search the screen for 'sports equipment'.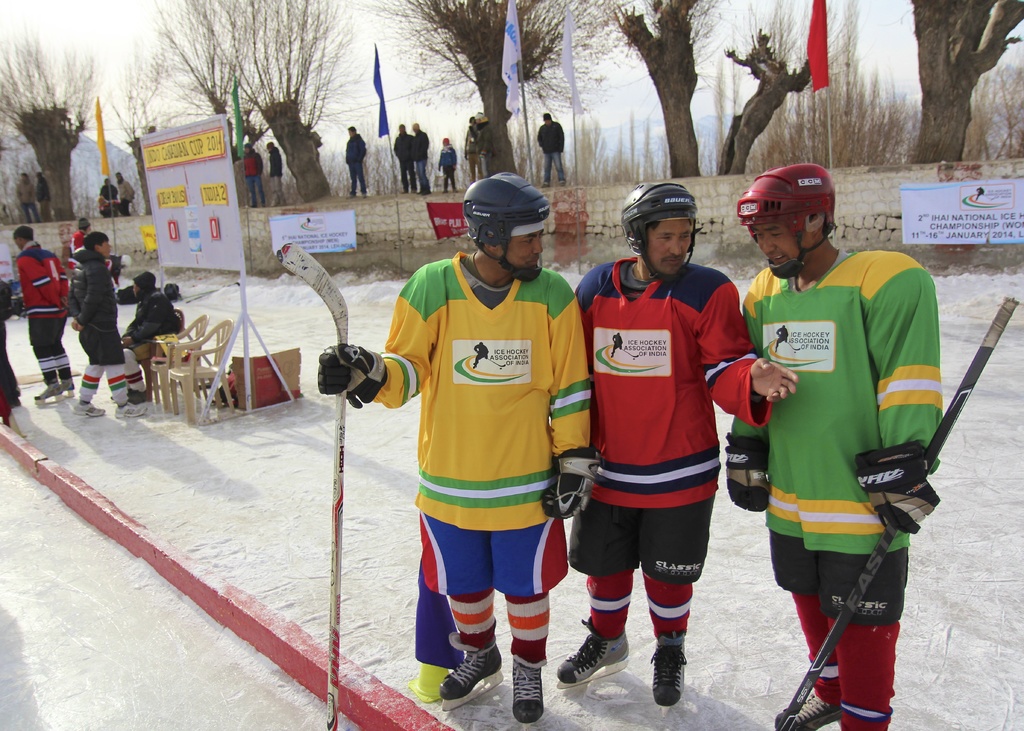
Found at [512, 657, 543, 730].
